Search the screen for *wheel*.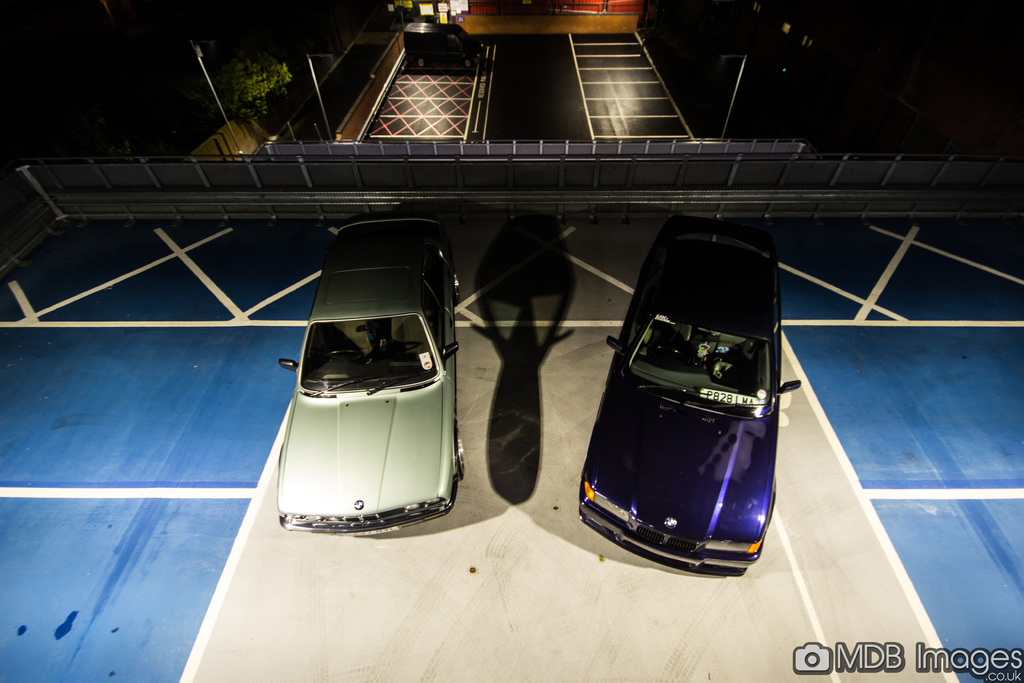
Found at box=[451, 434, 468, 470].
